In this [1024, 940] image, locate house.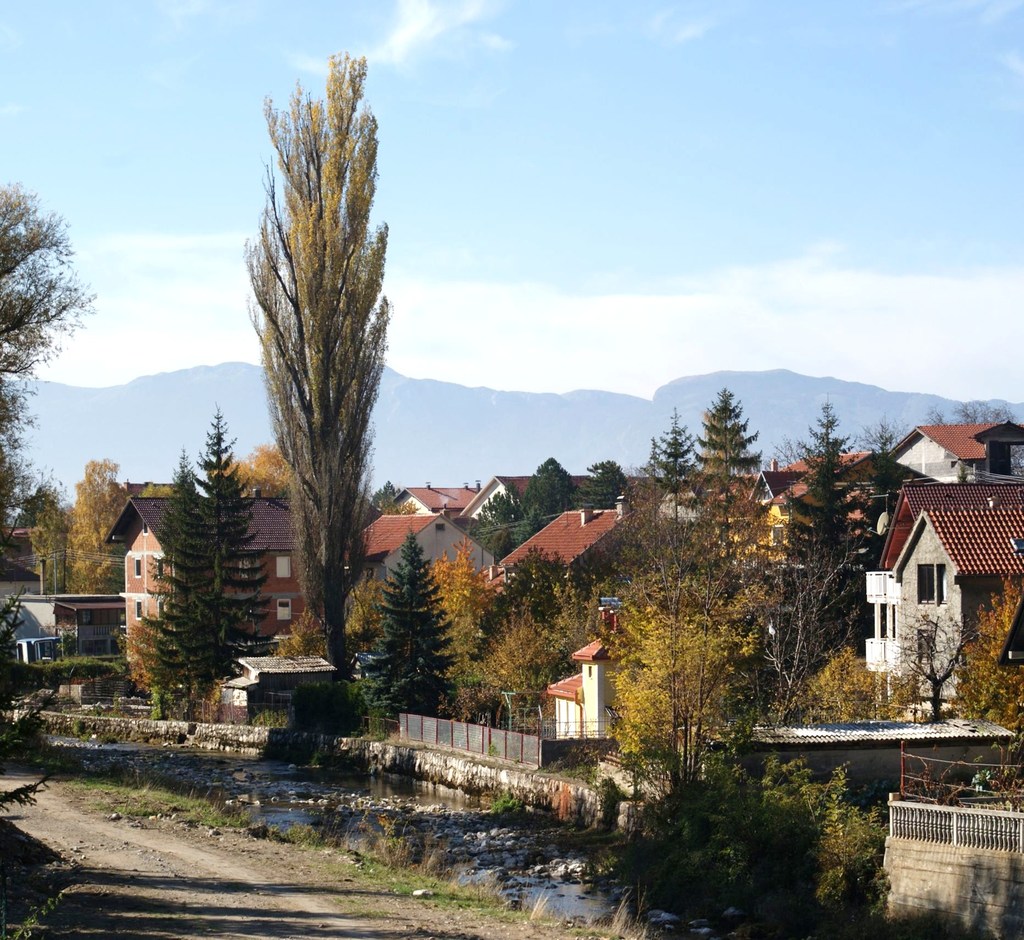
Bounding box: x1=111 y1=494 x2=316 y2=678.
